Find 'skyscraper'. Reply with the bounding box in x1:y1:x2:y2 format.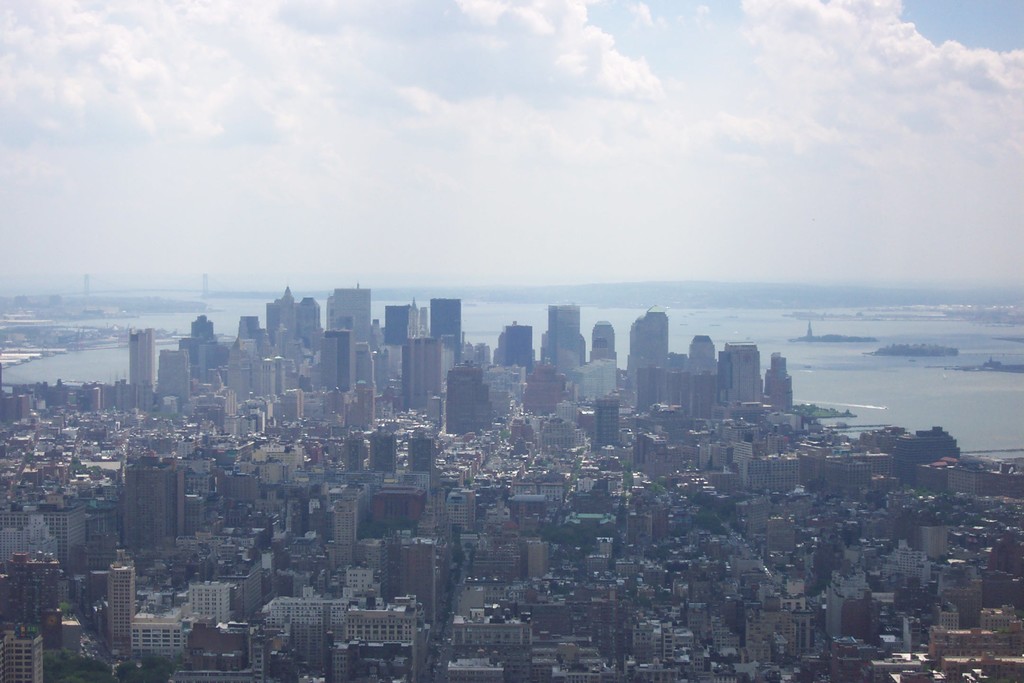
591:322:617:363.
